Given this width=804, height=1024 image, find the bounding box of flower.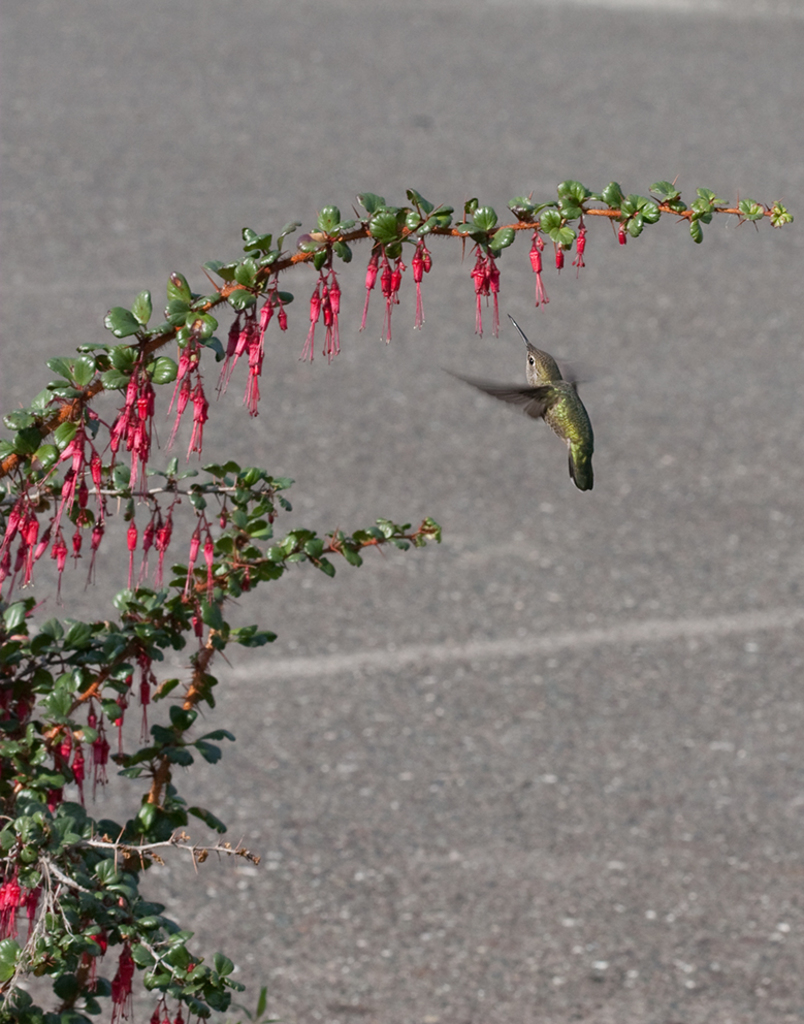
(left=104, top=951, right=131, bottom=1023).
